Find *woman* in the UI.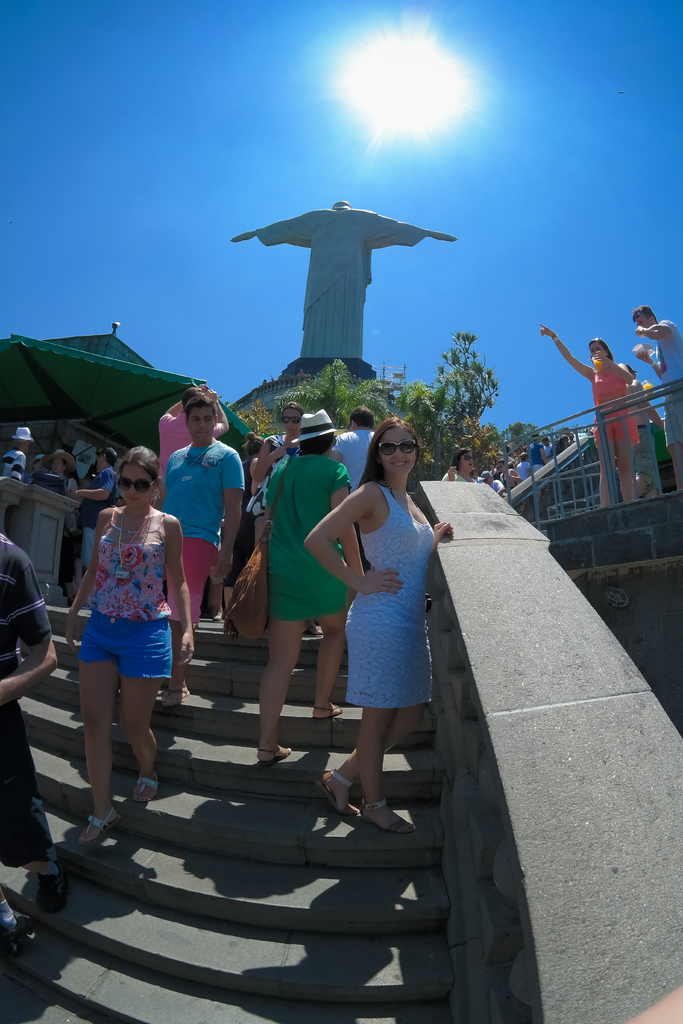
UI element at Rect(63, 448, 197, 847).
